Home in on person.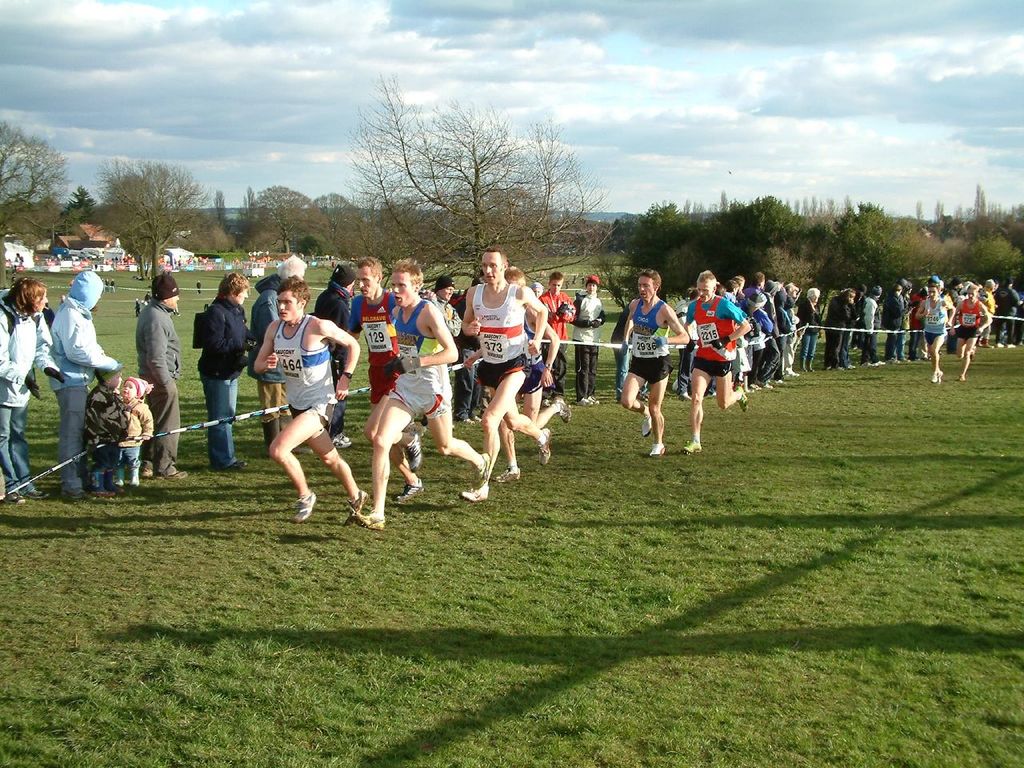
Homed in at <region>618, 262, 684, 450</region>.
